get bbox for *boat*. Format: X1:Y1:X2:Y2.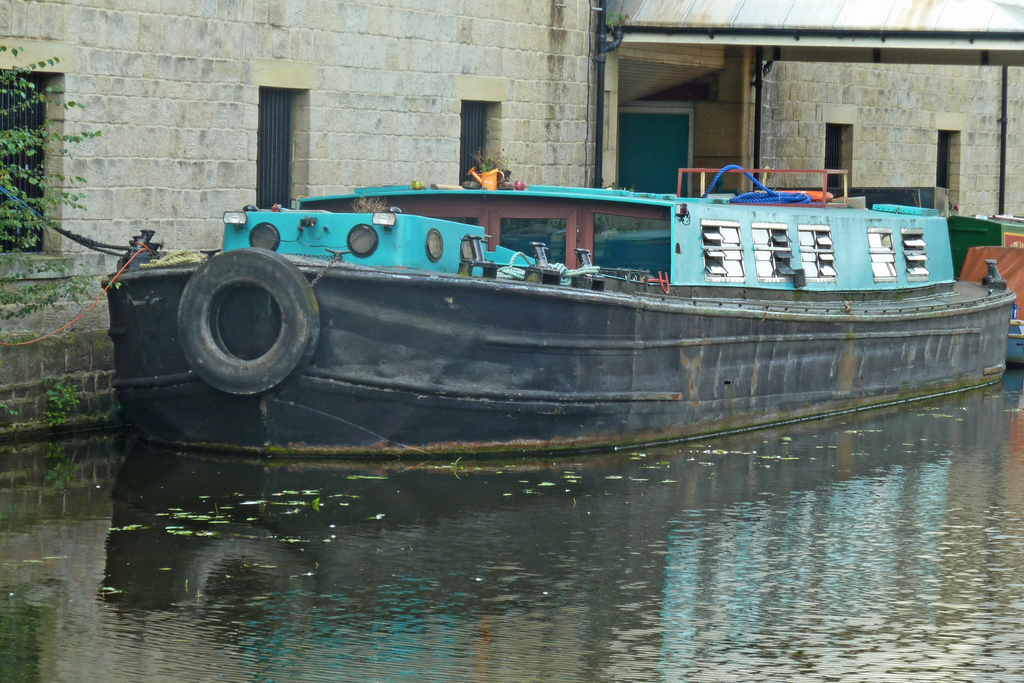
952:221:1023:366.
